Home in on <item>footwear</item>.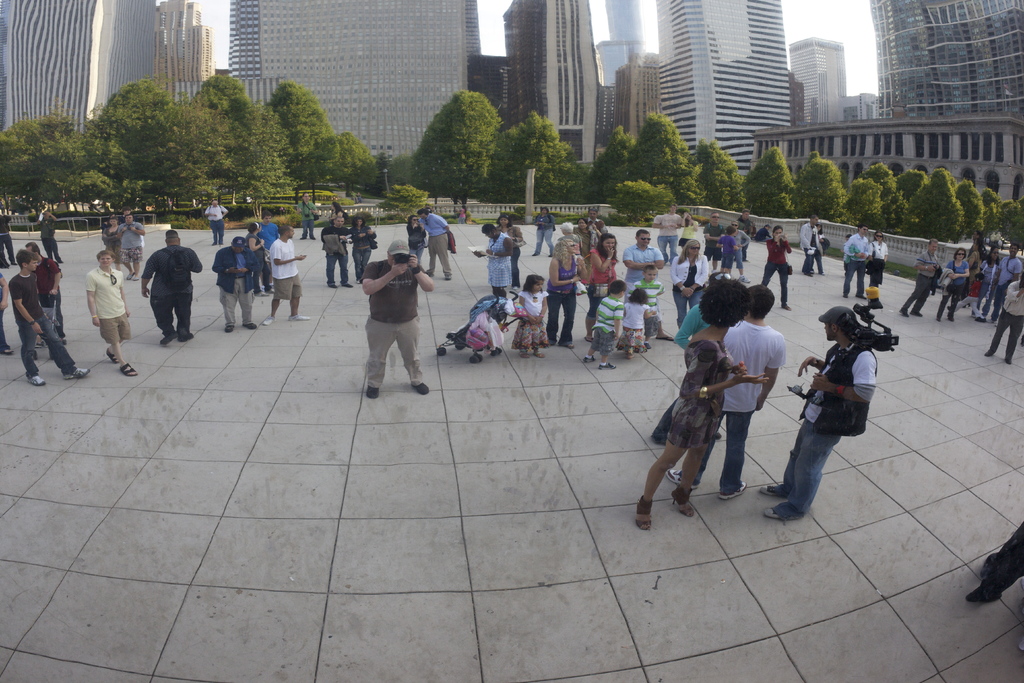
Homed in at select_region(600, 361, 616, 368).
